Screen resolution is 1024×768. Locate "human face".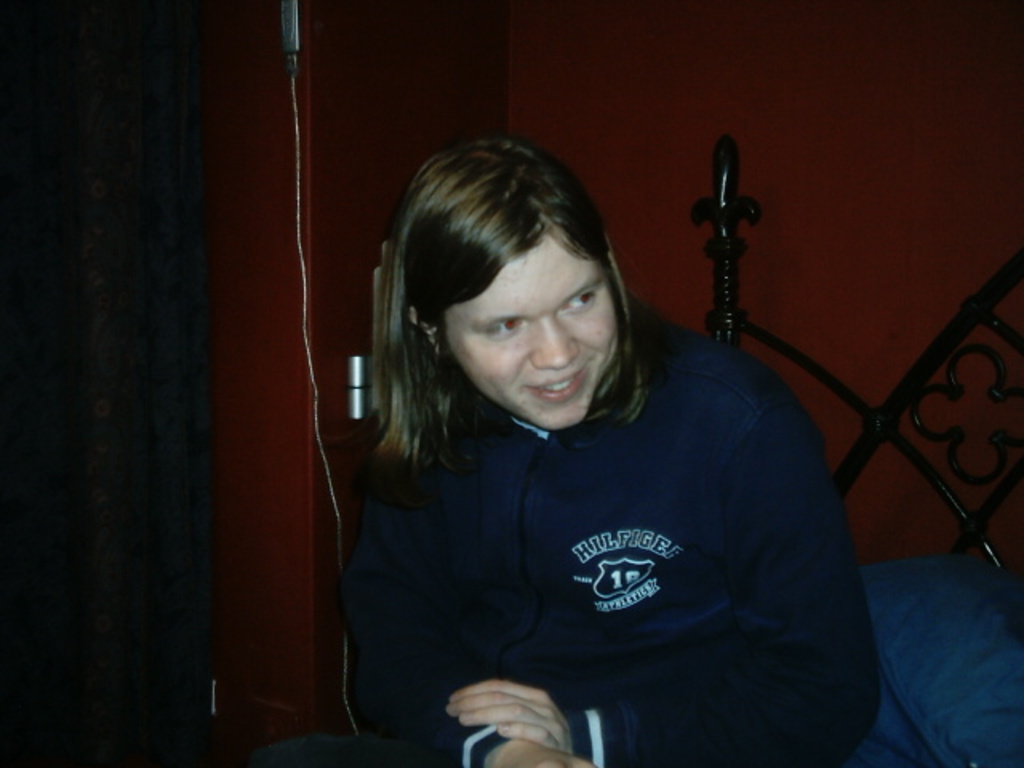
pyautogui.locateOnScreen(445, 232, 619, 429).
